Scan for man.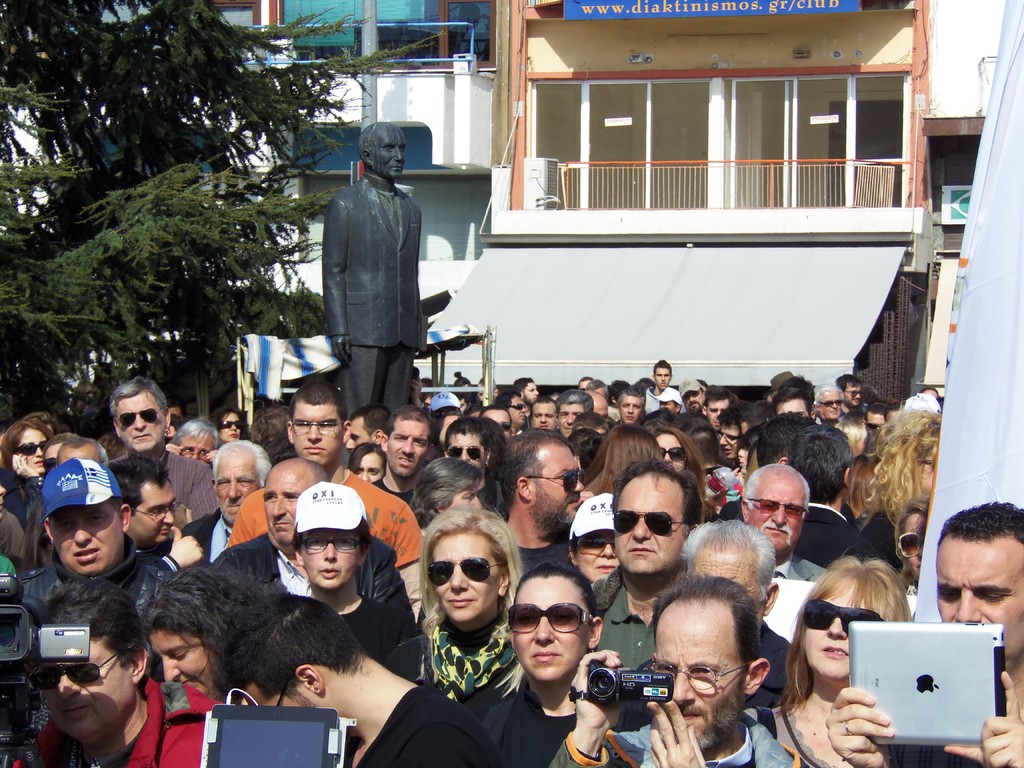
Scan result: Rect(491, 426, 589, 576).
